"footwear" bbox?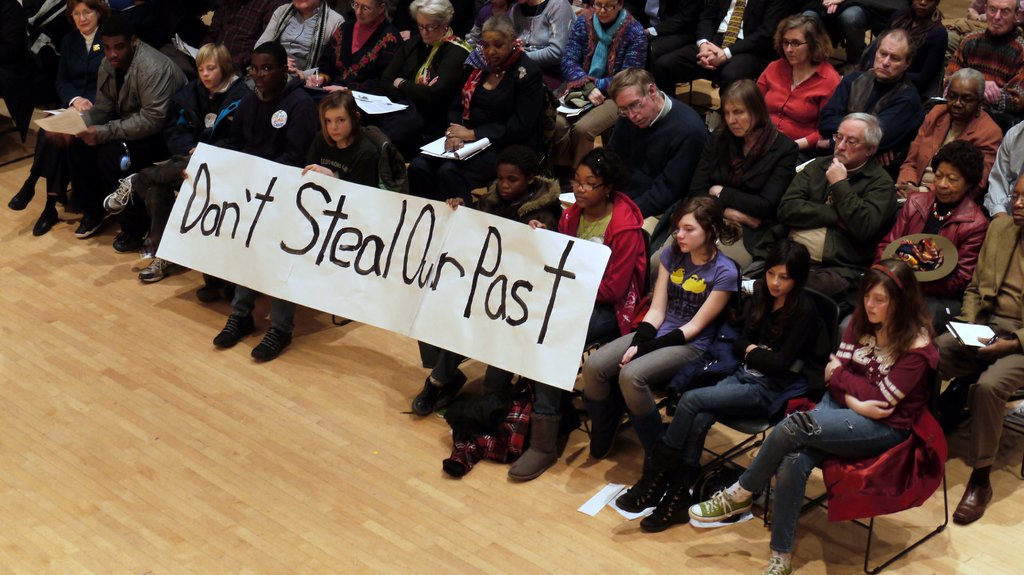
region(252, 324, 292, 360)
